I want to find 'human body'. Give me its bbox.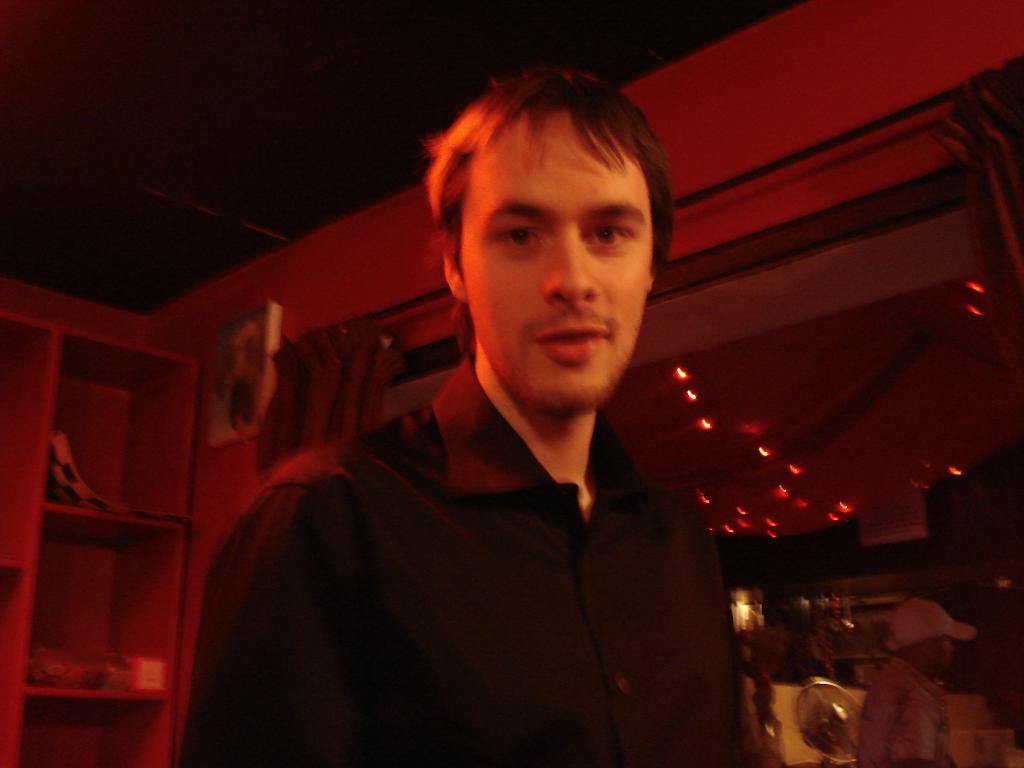
{"x1": 161, "y1": 64, "x2": 786, "y2": 766}.
